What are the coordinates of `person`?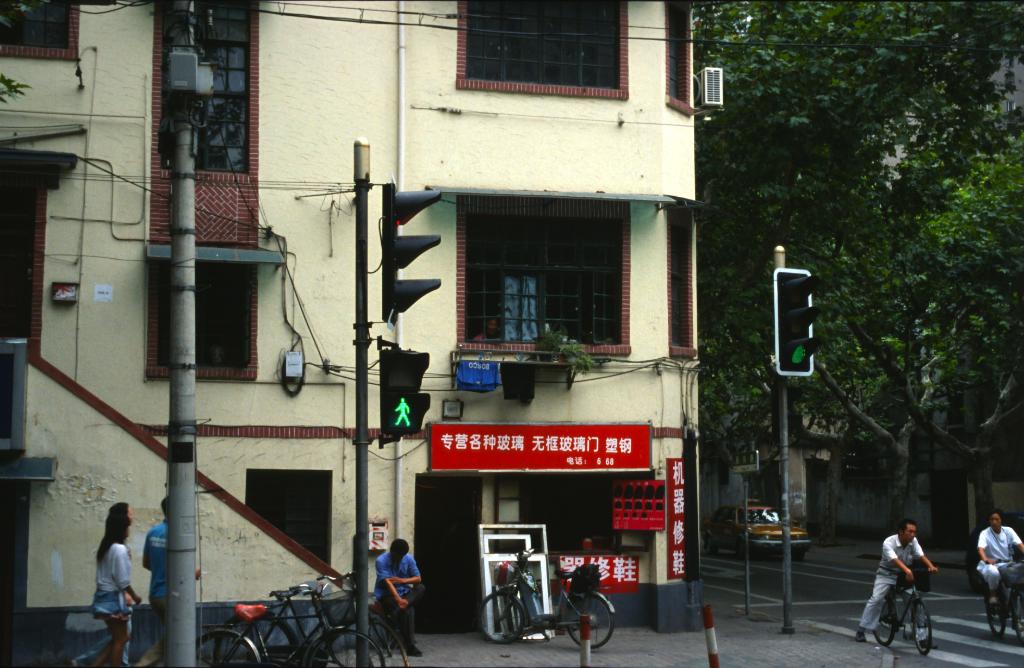
BBox(475, 319, 504, 343).
